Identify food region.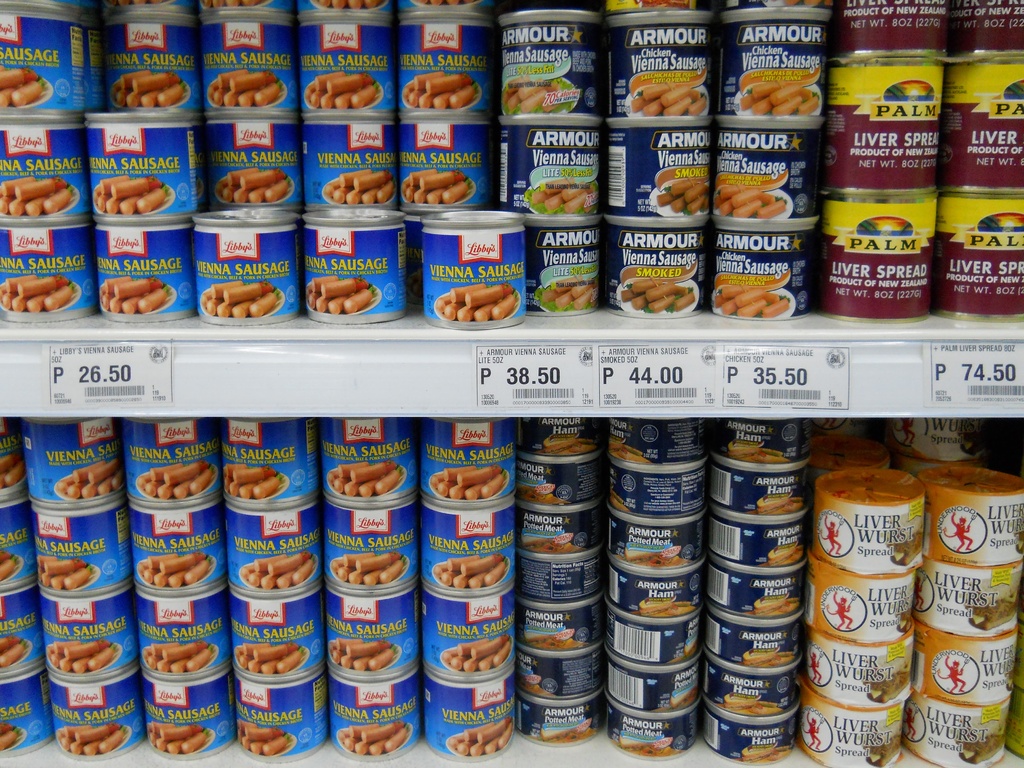
Region: [217,166,289,202].
